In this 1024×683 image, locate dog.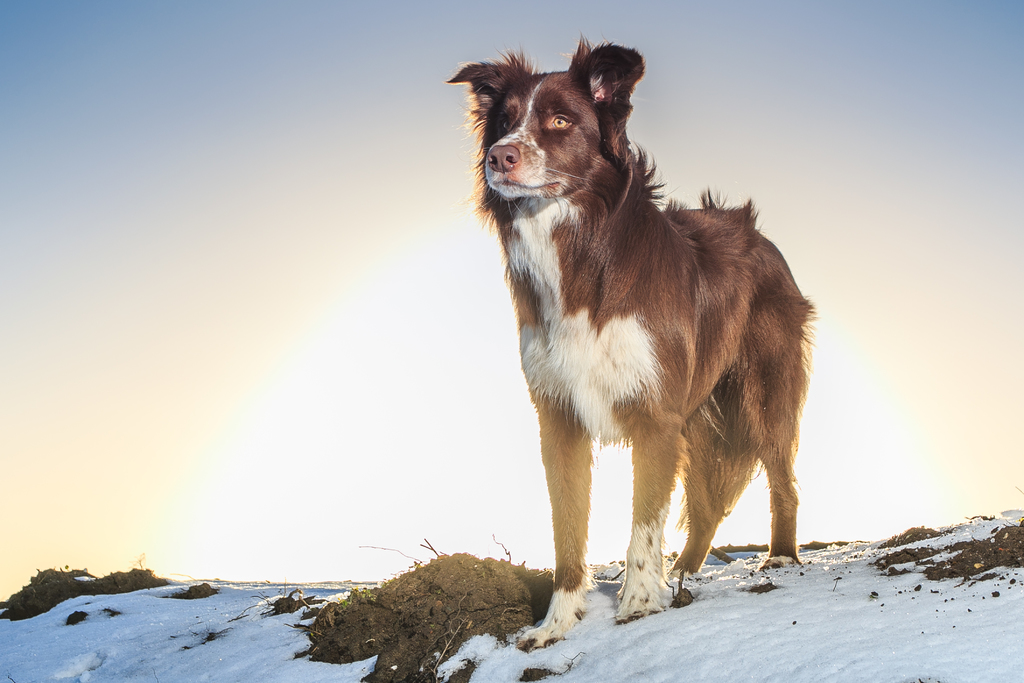
Bounding box: rect(444, 29, 821, 656).
